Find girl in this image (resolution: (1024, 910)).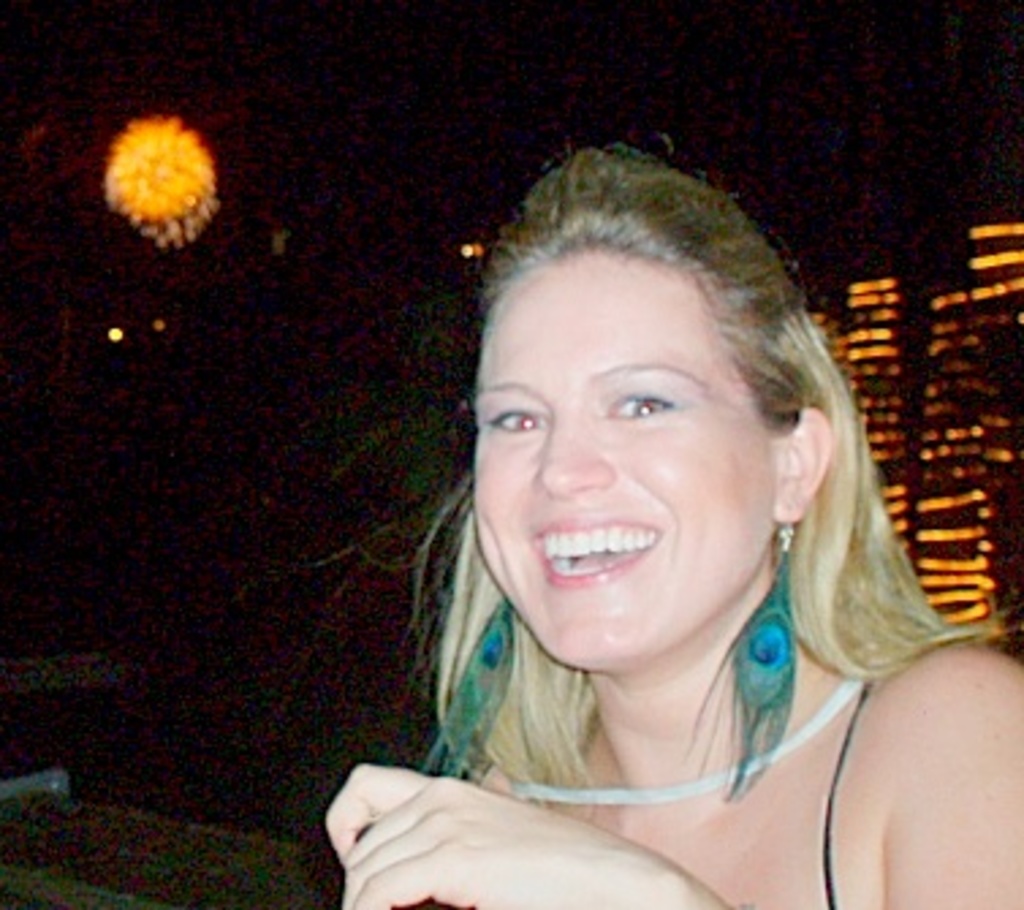
{"x1": 326, "y1": 141, "x2": 1021, "y2": 907}.
